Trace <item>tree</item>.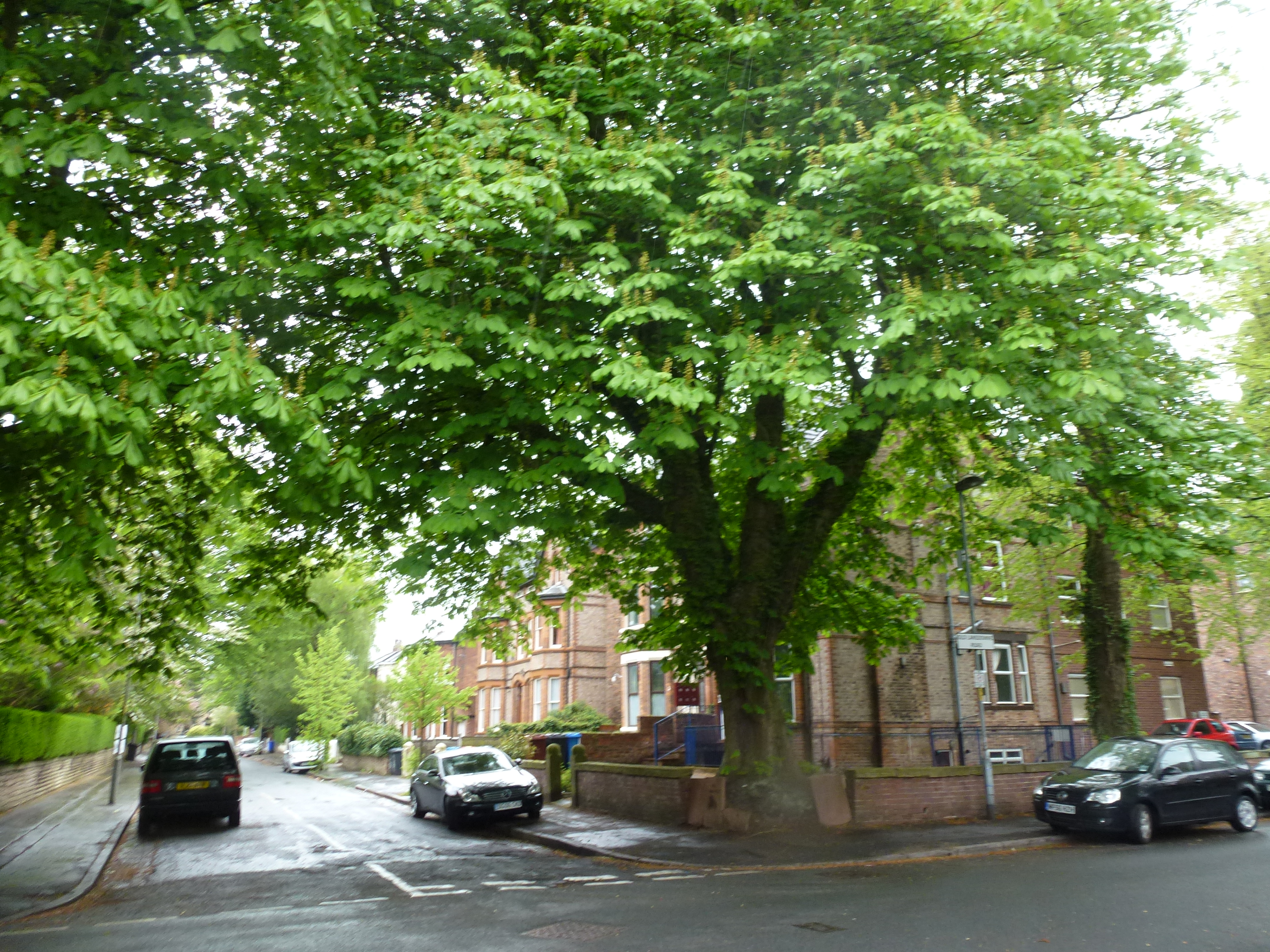
Traced to 85, 182, 105, 228.
